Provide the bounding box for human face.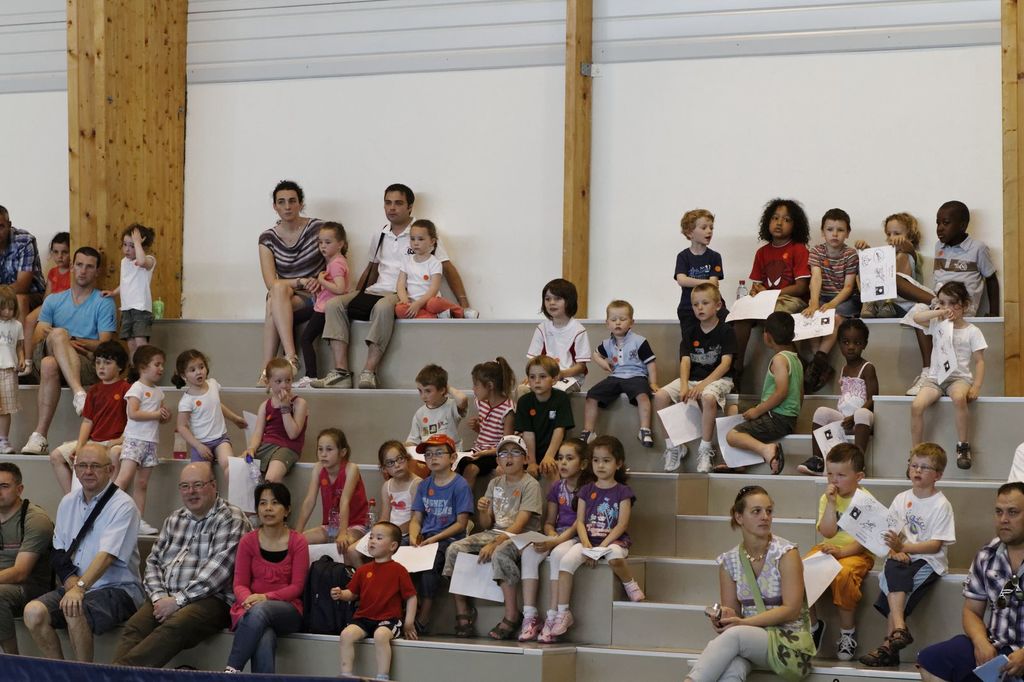
257 488 282 526.
